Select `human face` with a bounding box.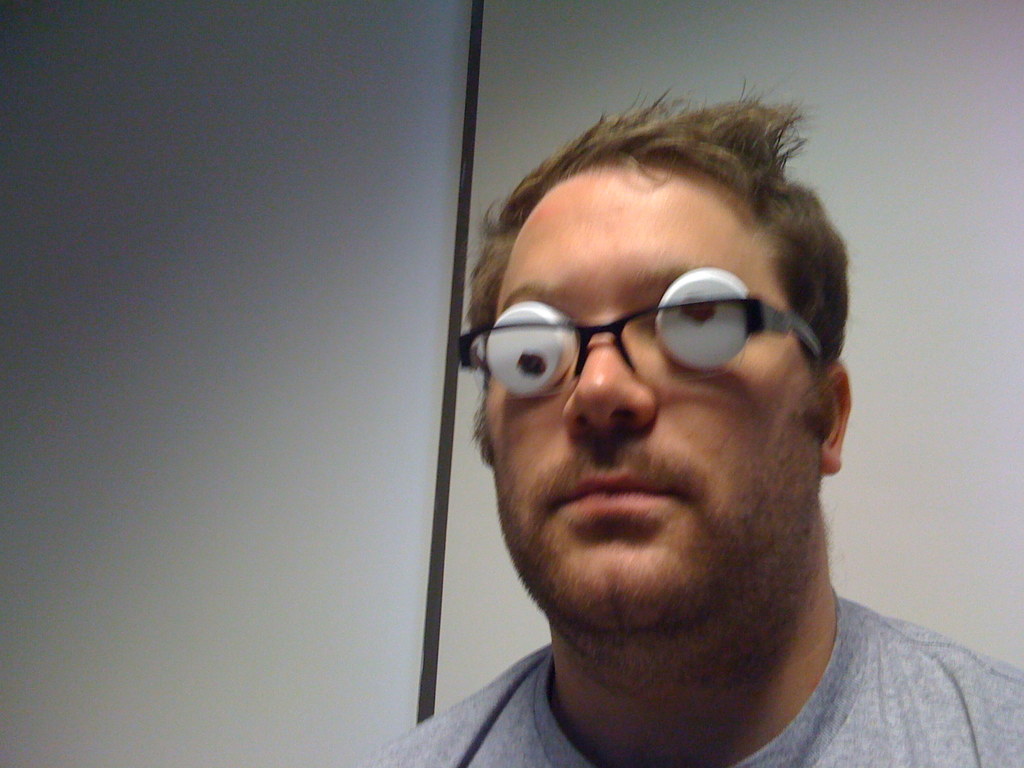
select_region(486, 164, 815, 625).
